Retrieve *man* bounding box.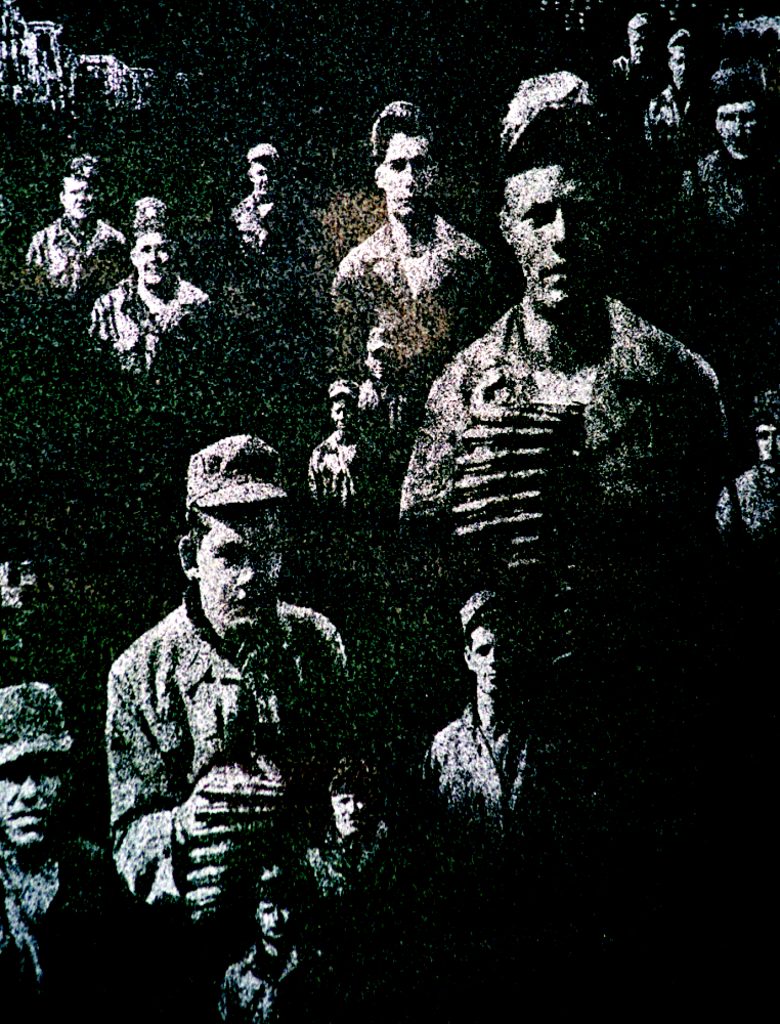
Bounding box: <region>221, 881, 336, 1023</region>.
